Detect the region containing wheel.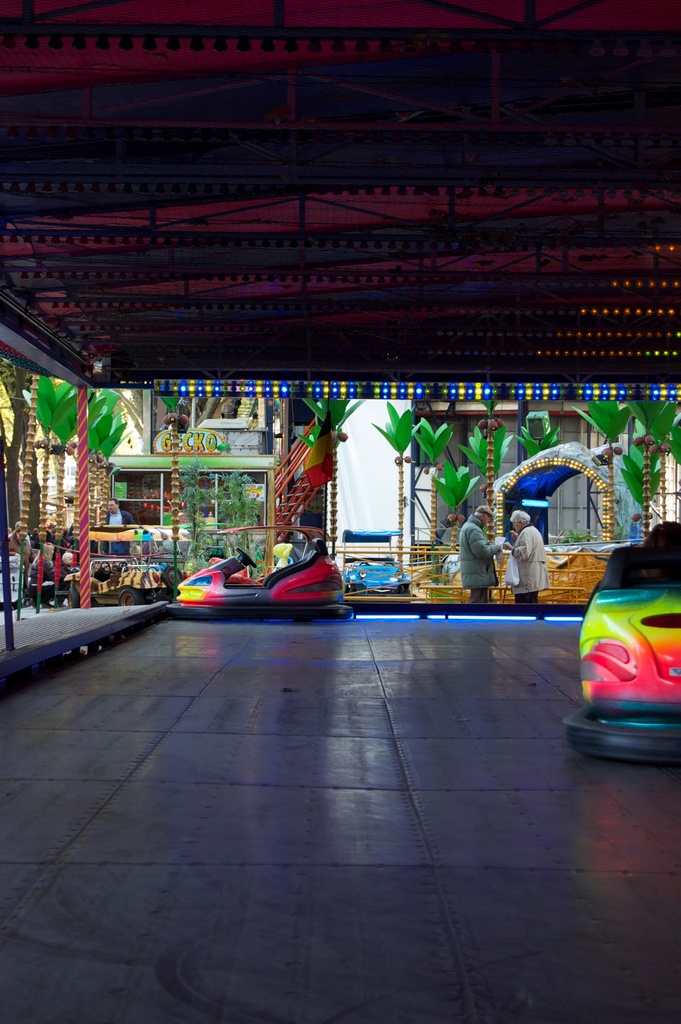
BBox(117, 589, 136, 607).
